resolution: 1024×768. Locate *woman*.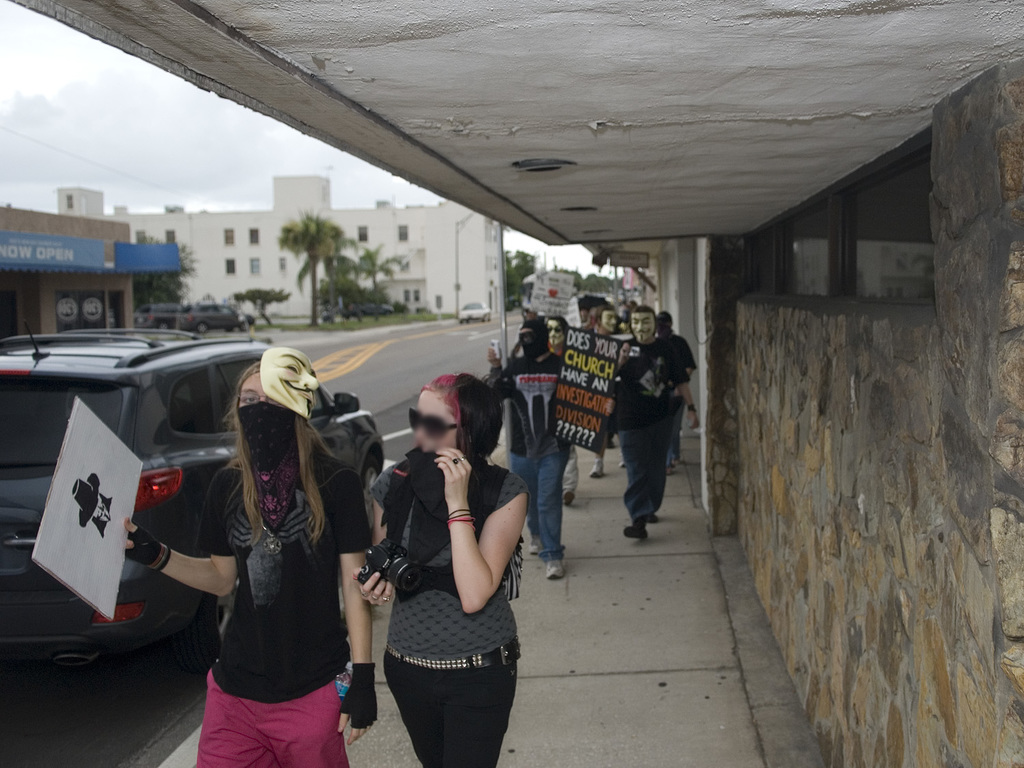
locate(122, 365, 383, 767).
